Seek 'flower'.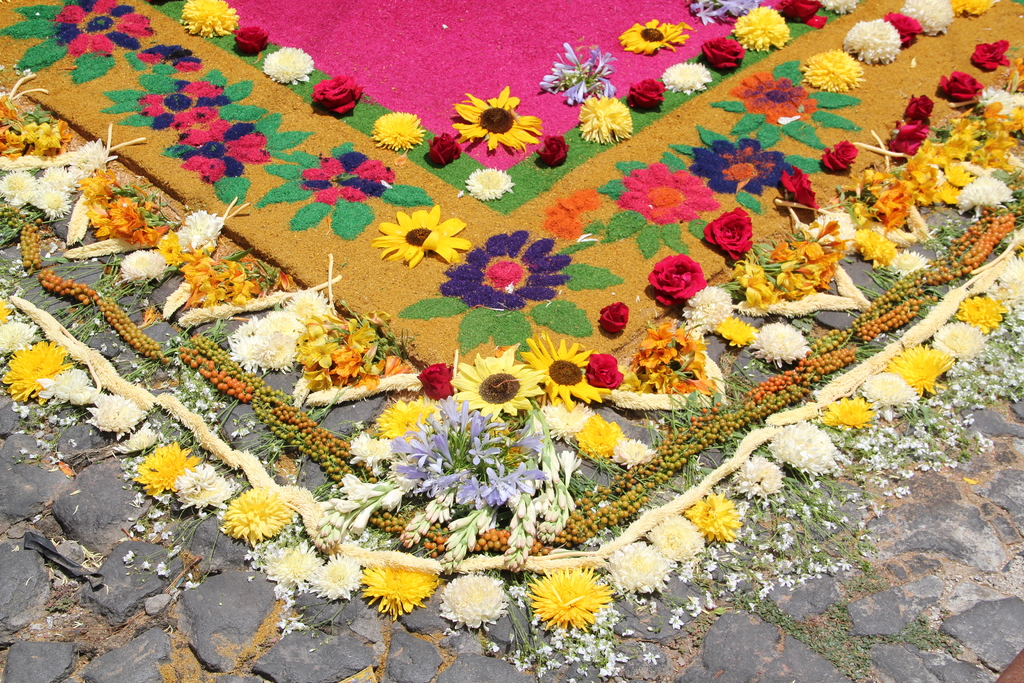
{"left": 93, "top": 391, "right": 145, "bottom": 432}.
